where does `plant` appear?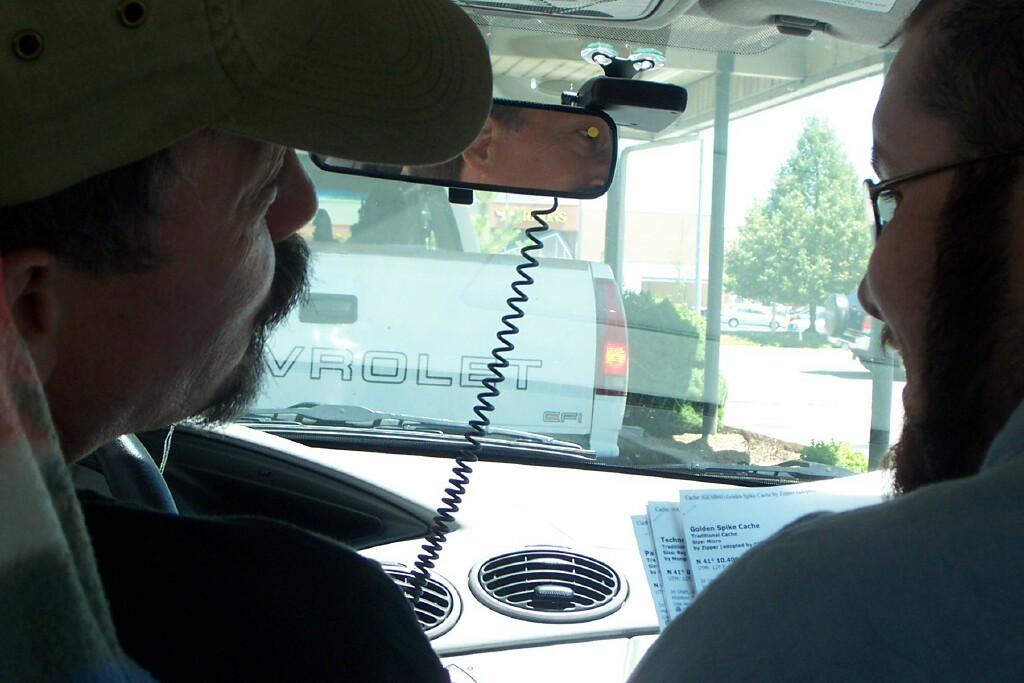
Appears at bbox(720, 326, 841, 351).
